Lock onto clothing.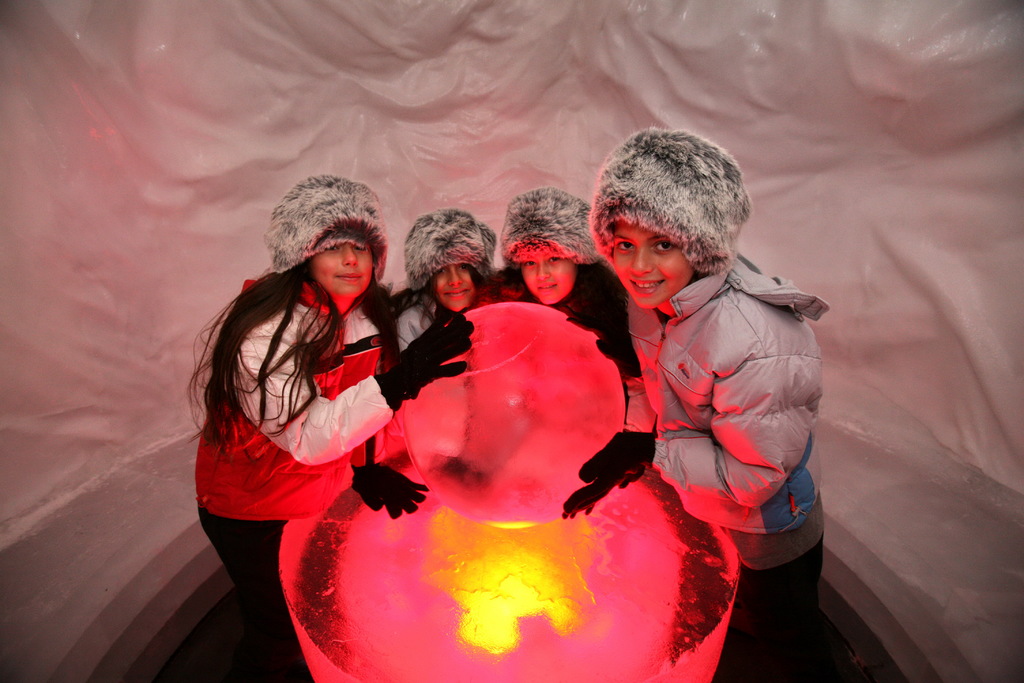
Locked: 493:259:648:442.
